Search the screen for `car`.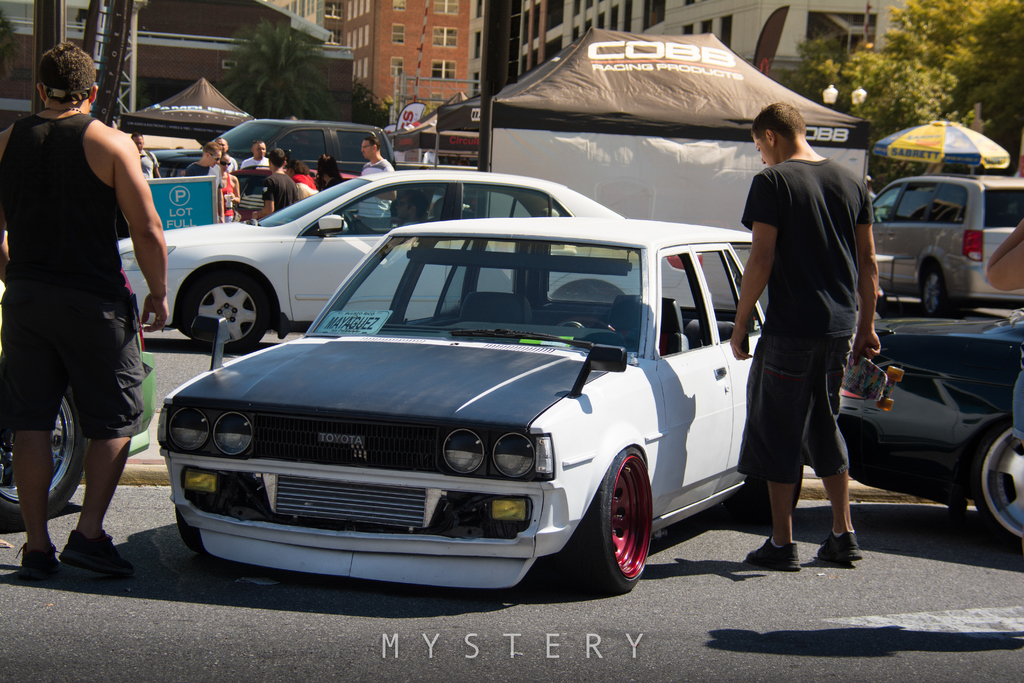
Found at l=869, t=170, r=1023, b=319.
